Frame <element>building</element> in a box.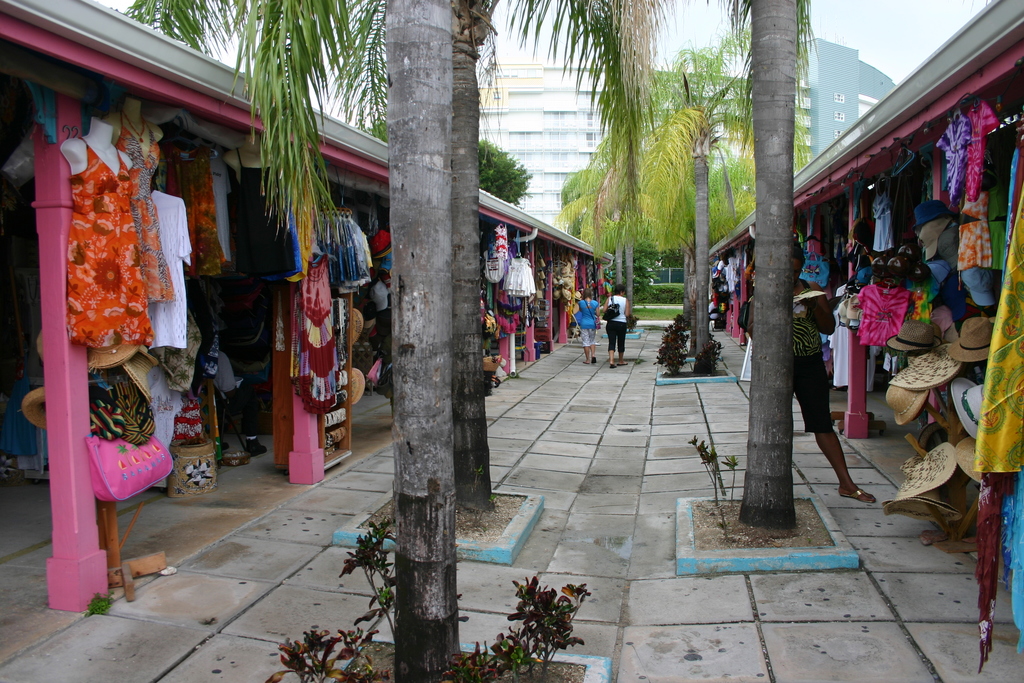
[481,37,894,238].
